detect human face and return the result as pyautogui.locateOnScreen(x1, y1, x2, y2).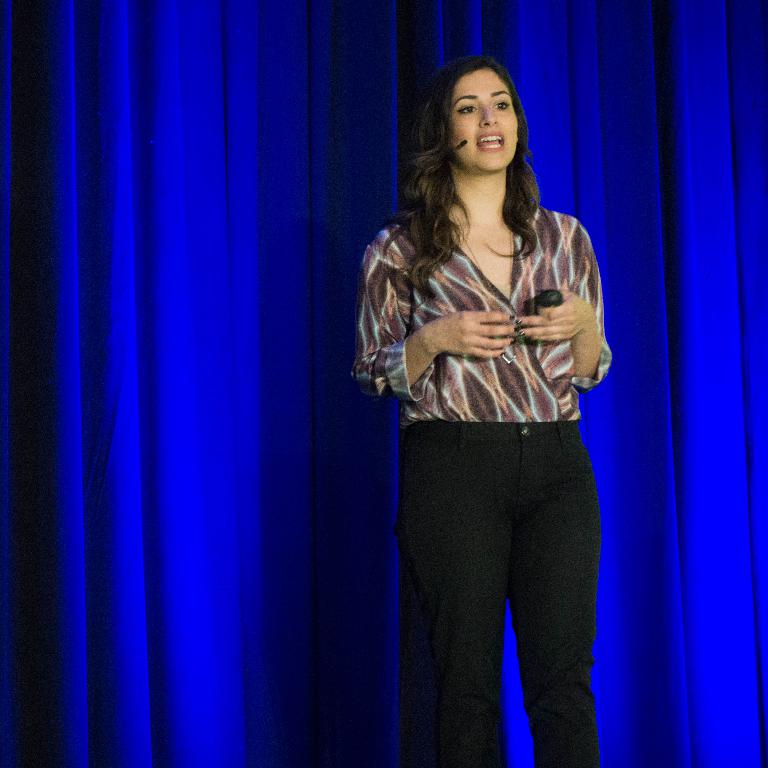
pyautogui.locateOnScreen(445, 63, 521, 174).
